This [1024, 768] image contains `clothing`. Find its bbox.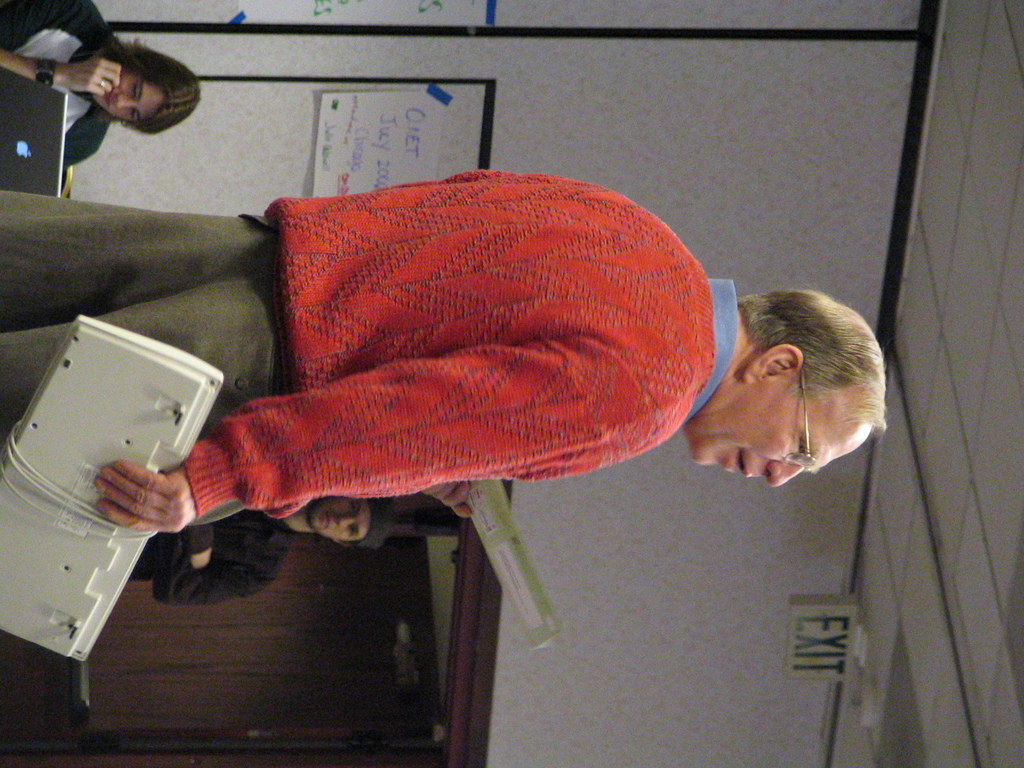
<box>0,169,740,526</box>.
